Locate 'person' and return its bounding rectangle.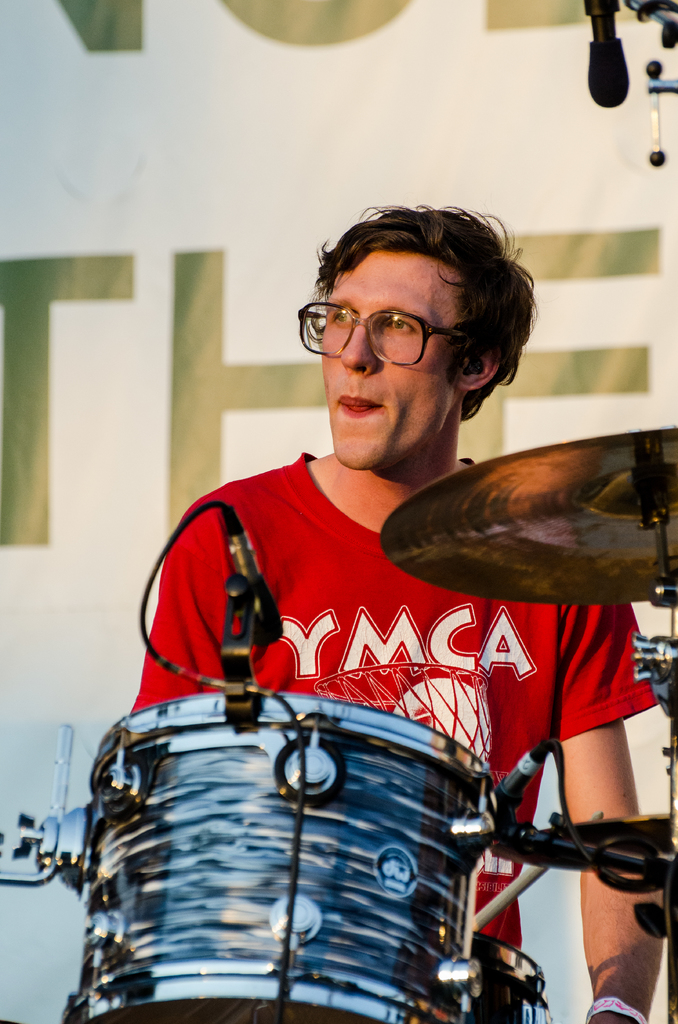
{"x1": 85, "y1": 228, "x2": 626, "y2": 959}.
